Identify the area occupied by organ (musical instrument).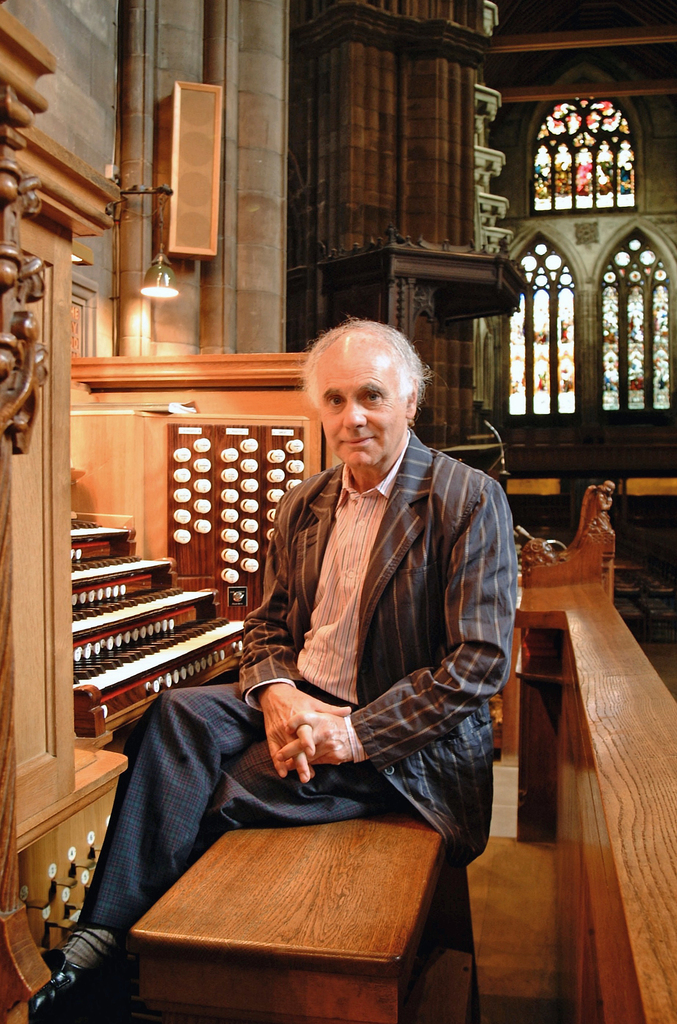
Area: Rect(35, 476, 269, 778).
